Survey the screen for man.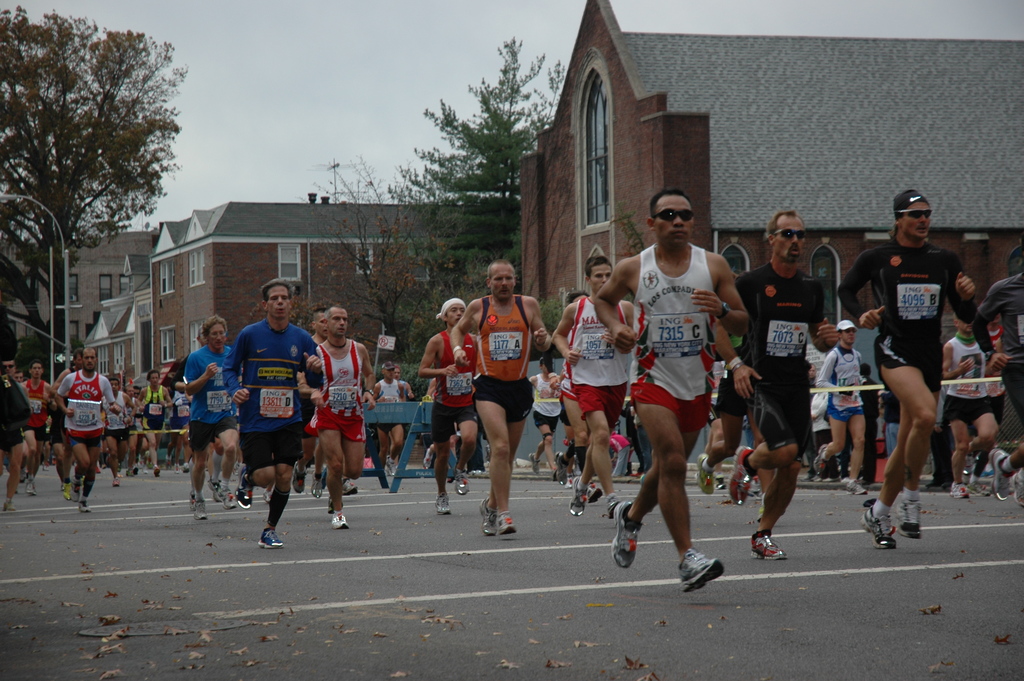
Survey found: {"left": 16, "top": 363, "right": 57, "bottom": 496}.
